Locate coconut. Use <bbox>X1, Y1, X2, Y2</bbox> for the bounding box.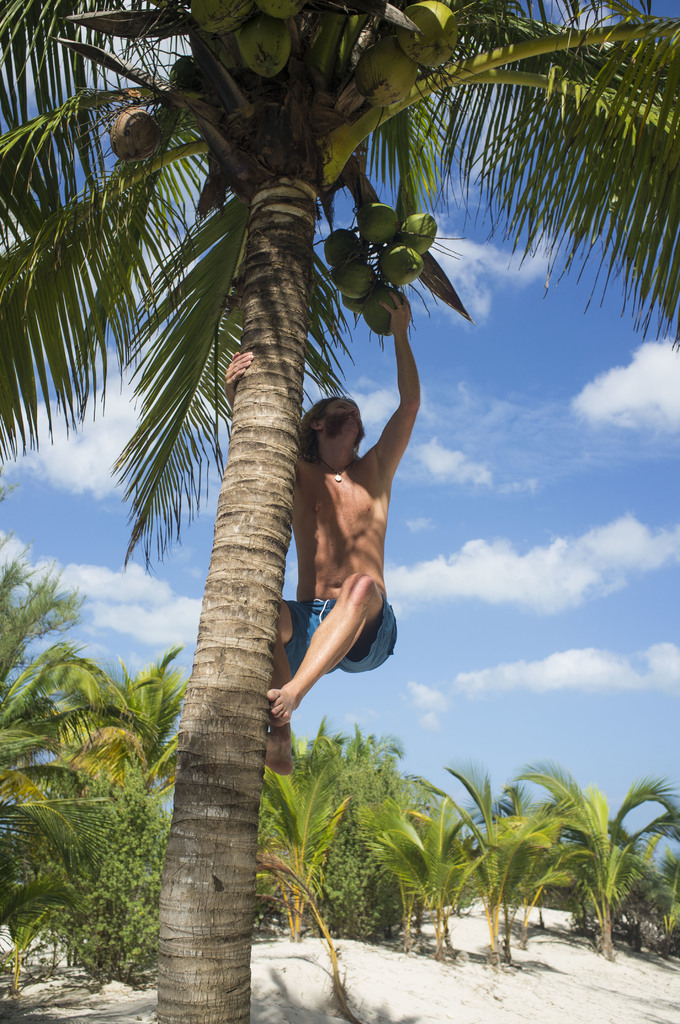
<bbox>350, 35, 417, 108</bbox>.
